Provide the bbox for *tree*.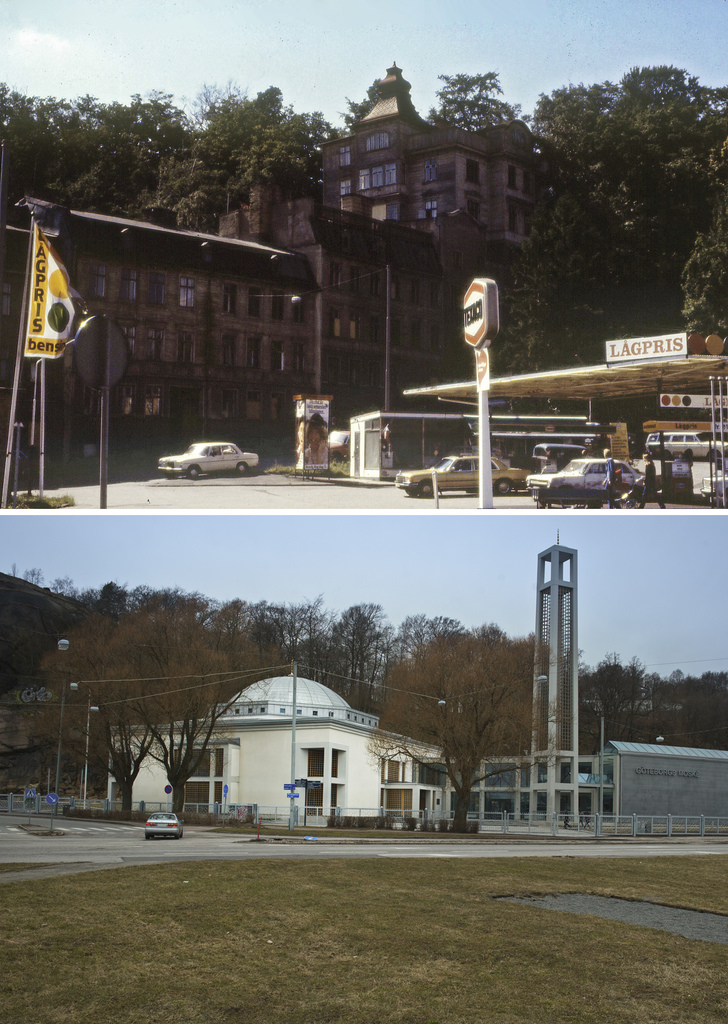
x1=674, y1=204, x2=727, y2=328.
